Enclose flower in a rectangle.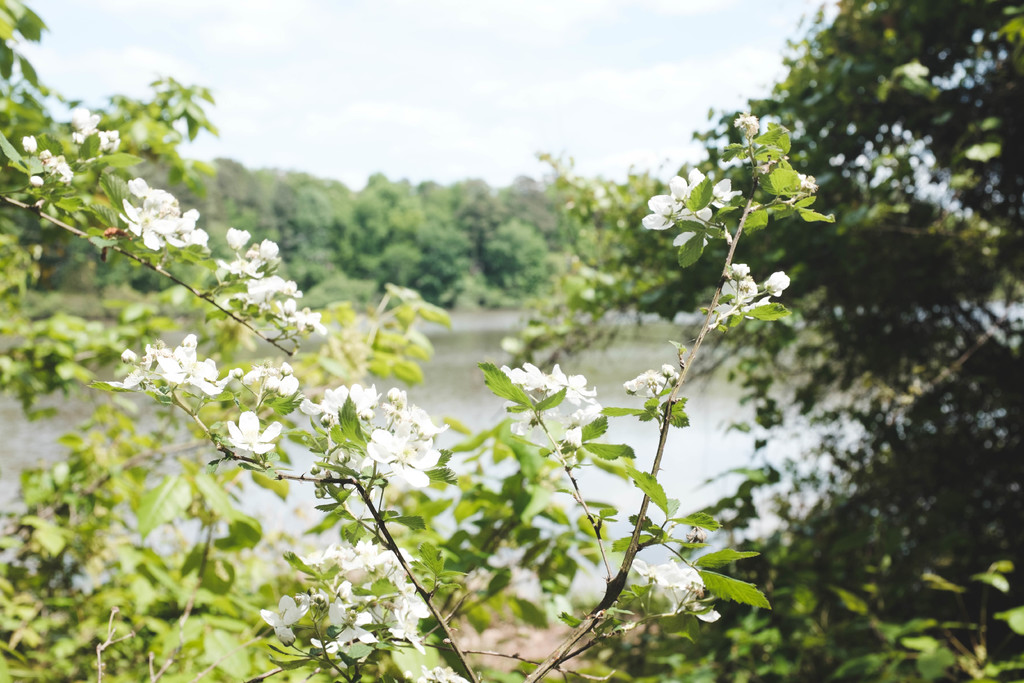
locate(98, 128, 119, 154).
